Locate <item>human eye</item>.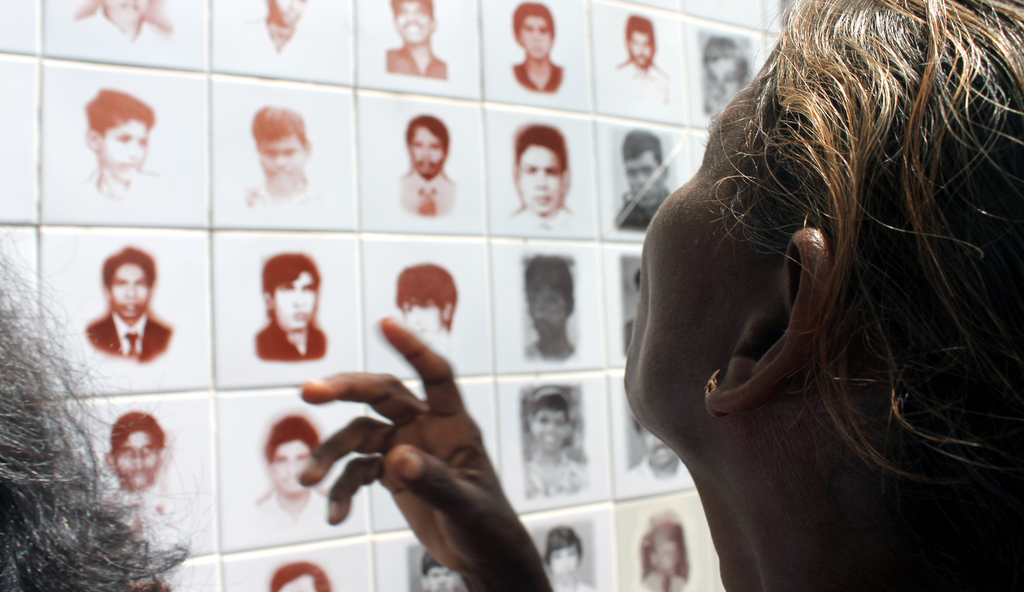
Bounding box: [282, 285, 291, 292].
